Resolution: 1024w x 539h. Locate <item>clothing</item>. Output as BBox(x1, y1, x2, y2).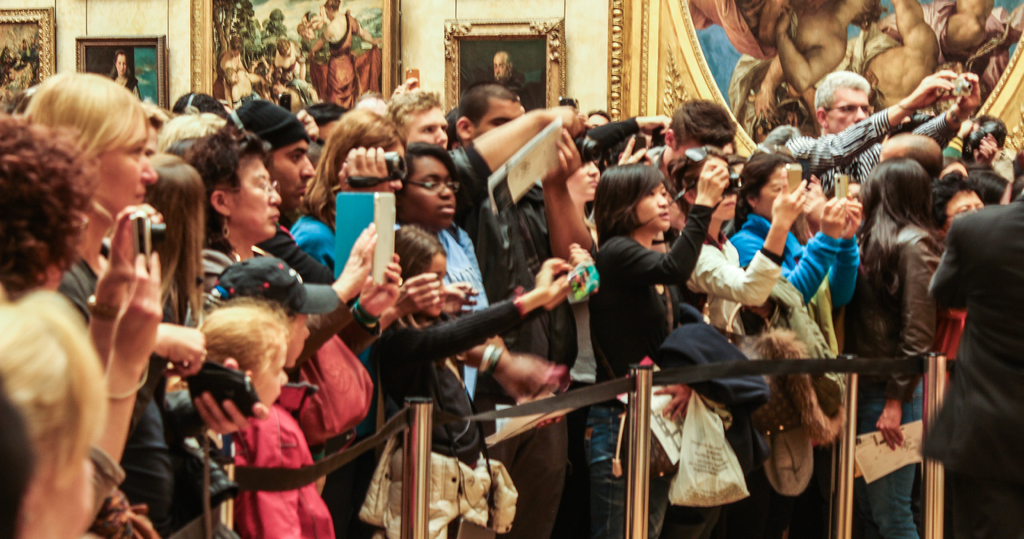
BBox(309, 12, 383, 104).
